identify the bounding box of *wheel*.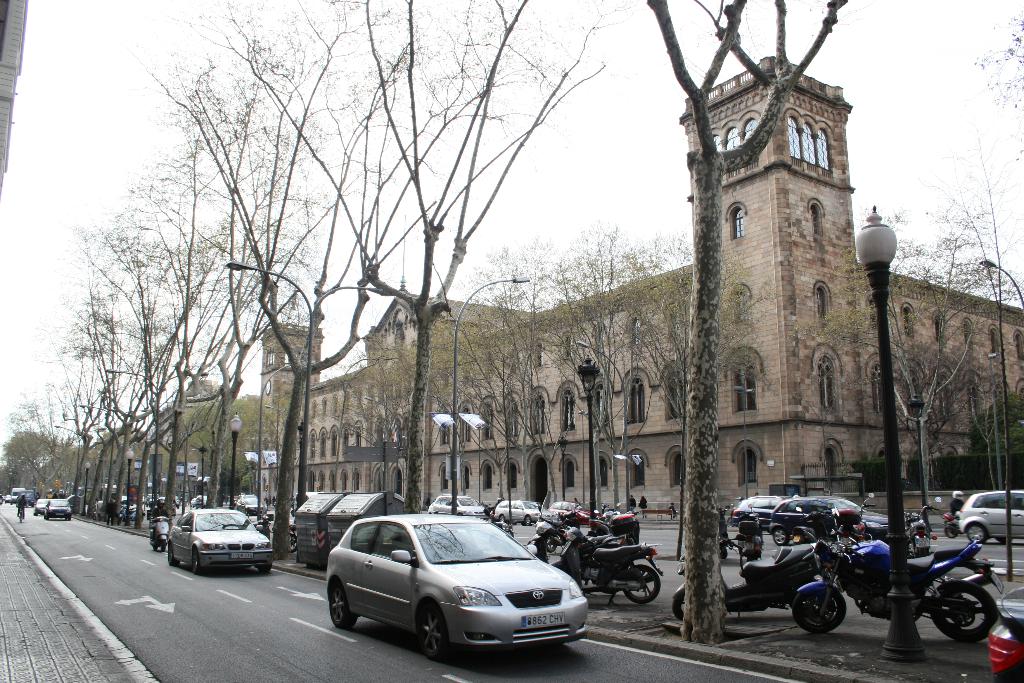
bbox(772, 526, 788, 547).
